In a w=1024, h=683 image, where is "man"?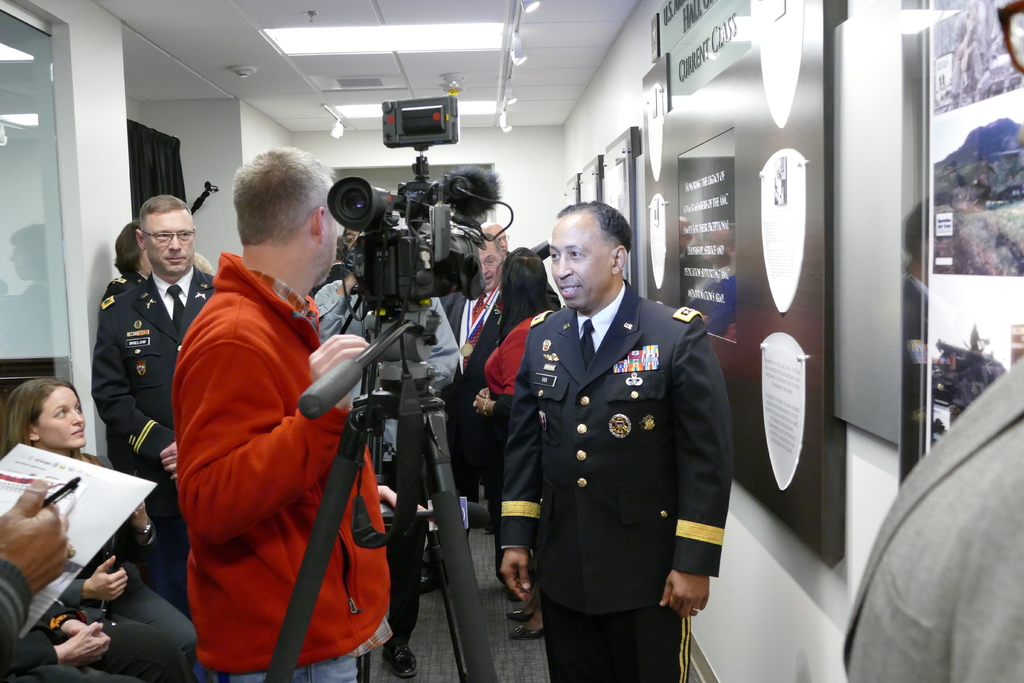
(837, 348, 1023, 682).
